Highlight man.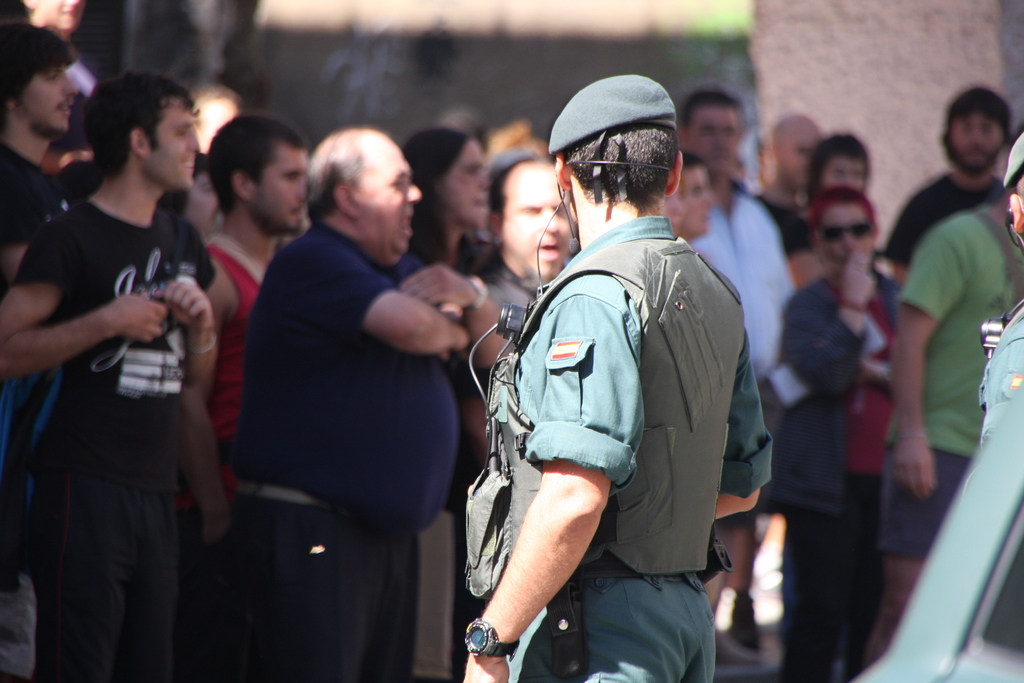
Highlighted region: detection(225, 115, 508, 677).
